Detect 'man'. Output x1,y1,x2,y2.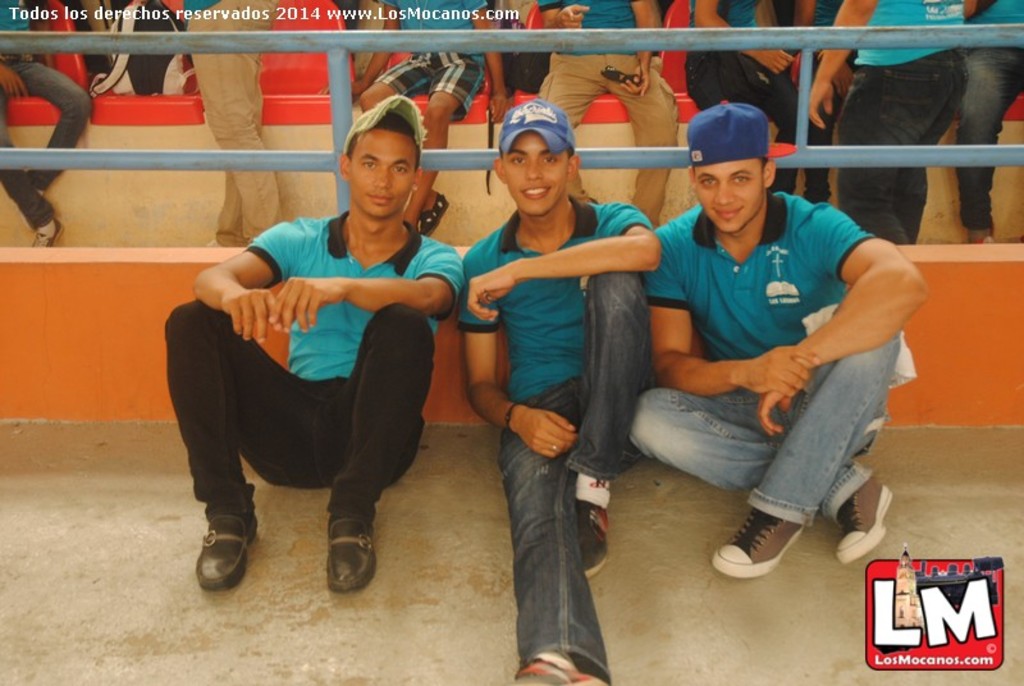
166,96,466,589.
